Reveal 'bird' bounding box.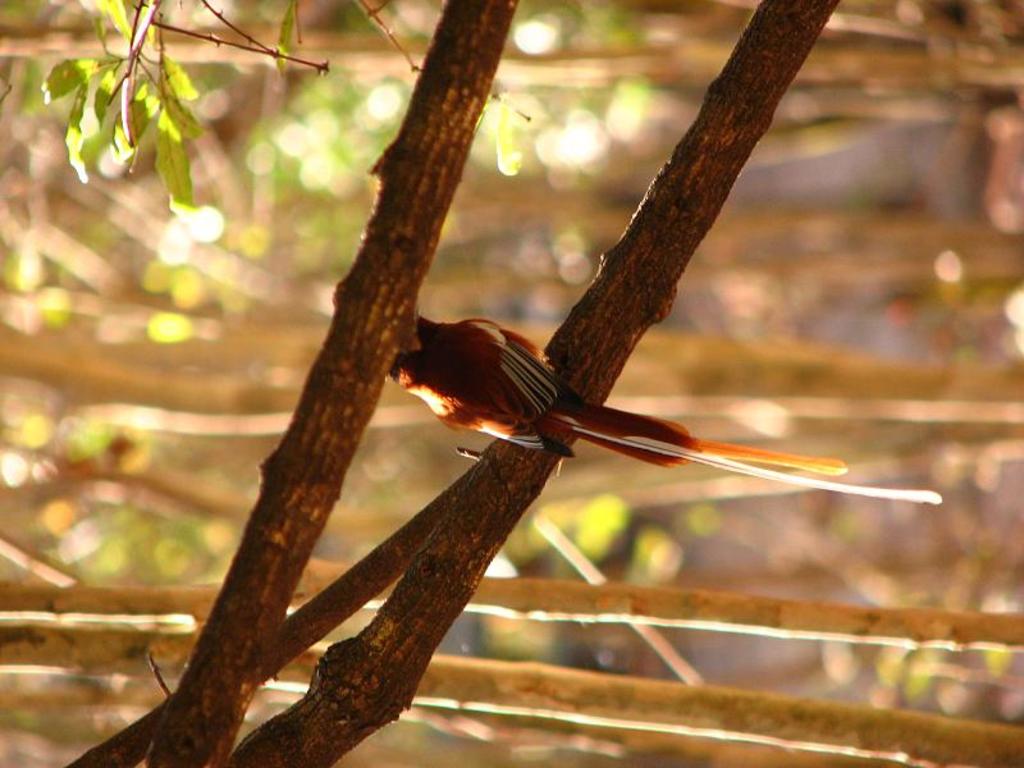
Revealed: select_region(366, 323, 906, 566).
